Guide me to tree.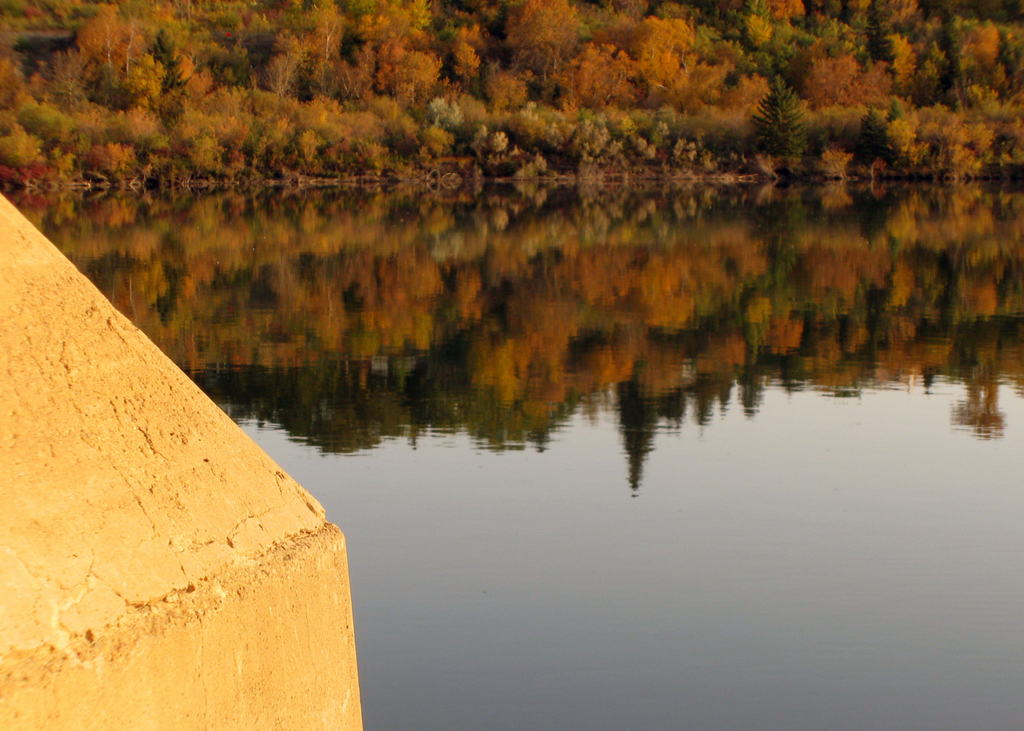
Guidance: locate(756, 60, 843, 152).
